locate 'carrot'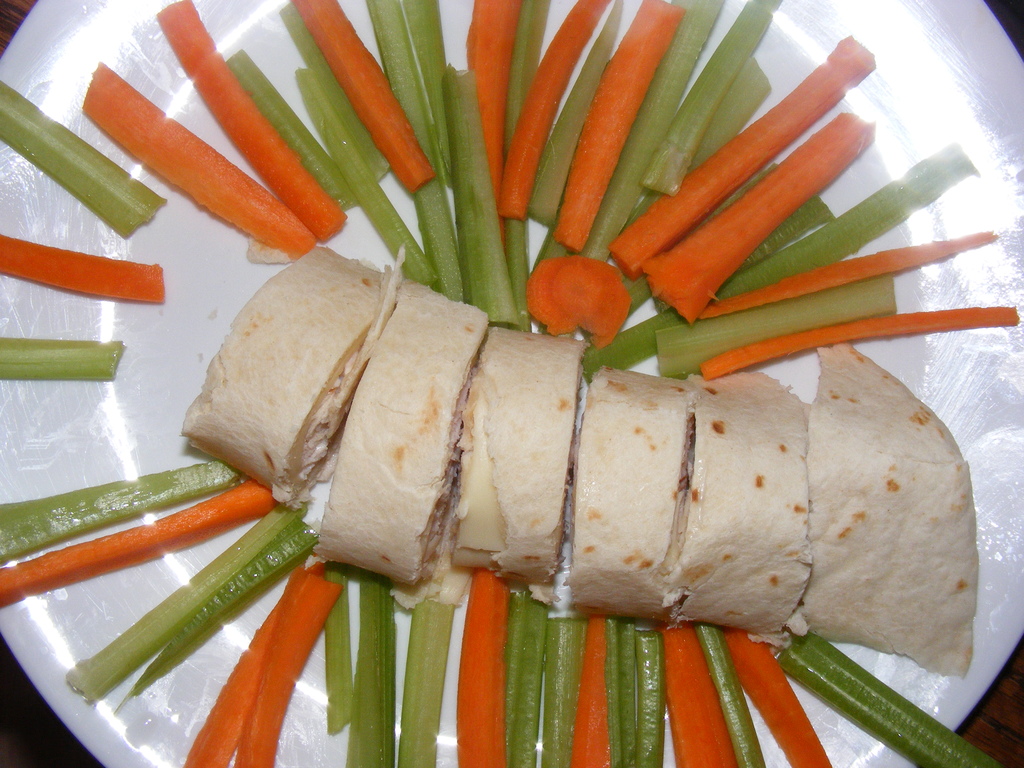
bbox(456, 569, 508, 767)
